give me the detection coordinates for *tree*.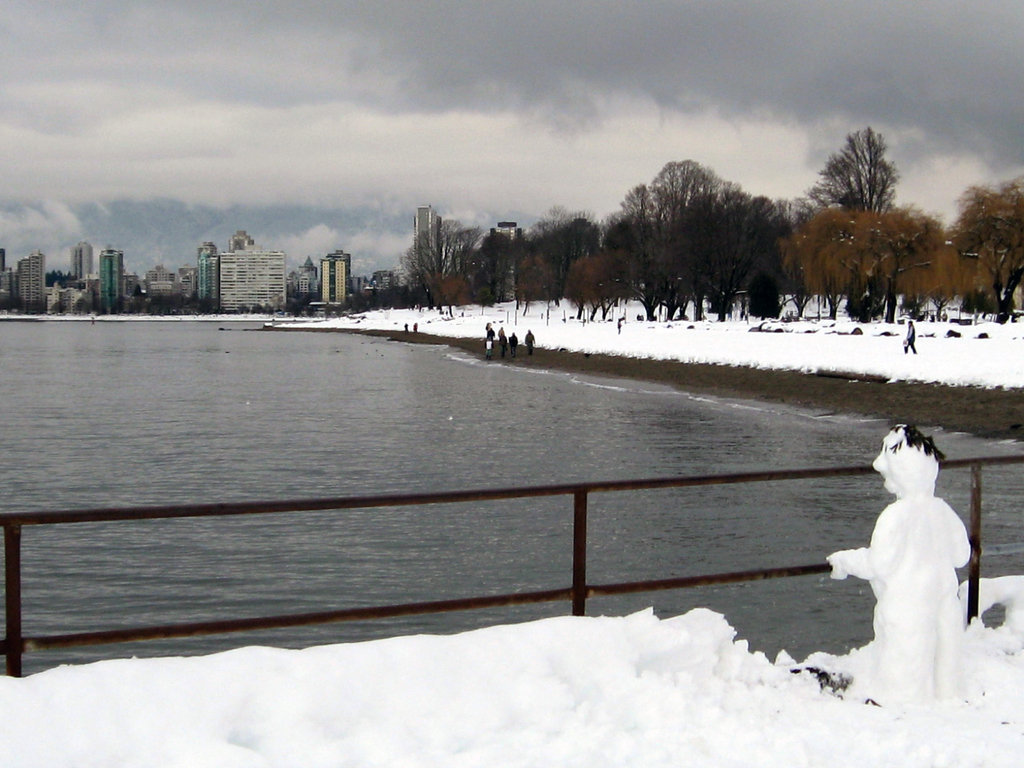
left=401, top=216, right=488, bottom=313.
